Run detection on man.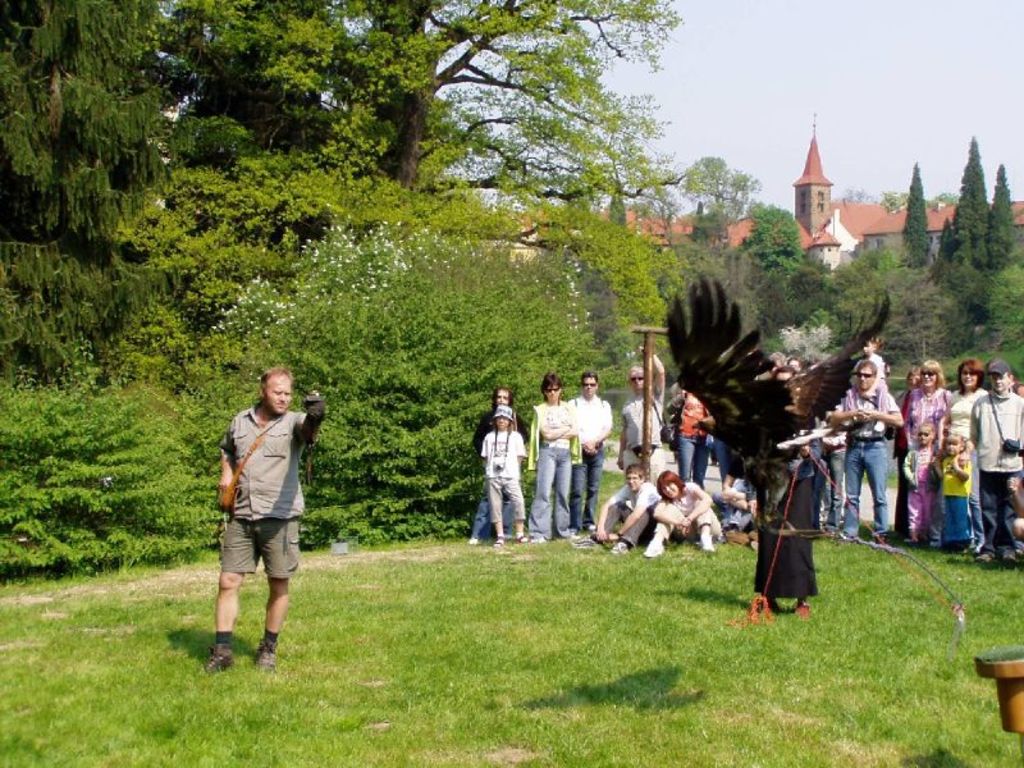
Result: 575/461/655/554.
